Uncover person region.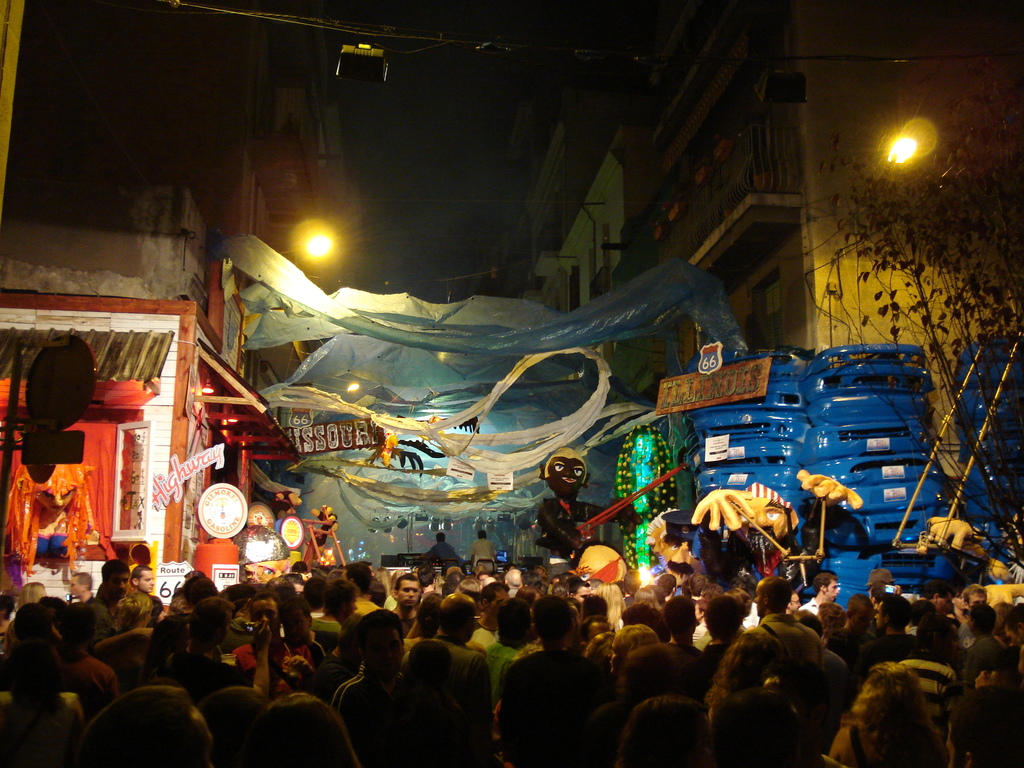
Uncovered: 700 584 725 598.
